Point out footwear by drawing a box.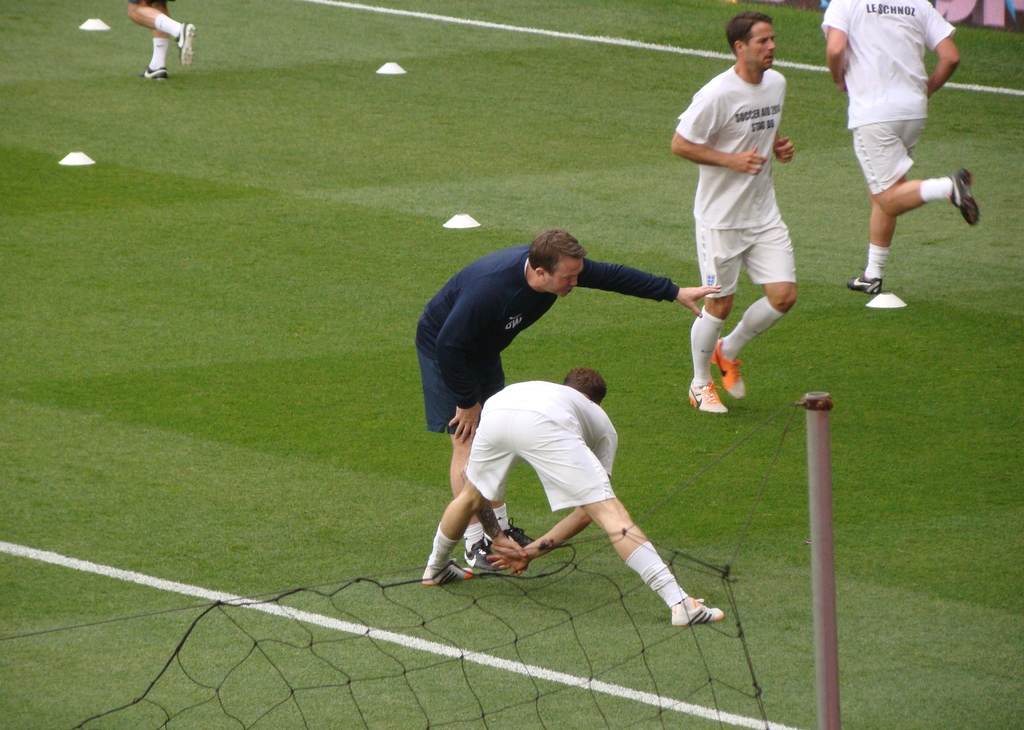
(673, 599, 722, 625).
